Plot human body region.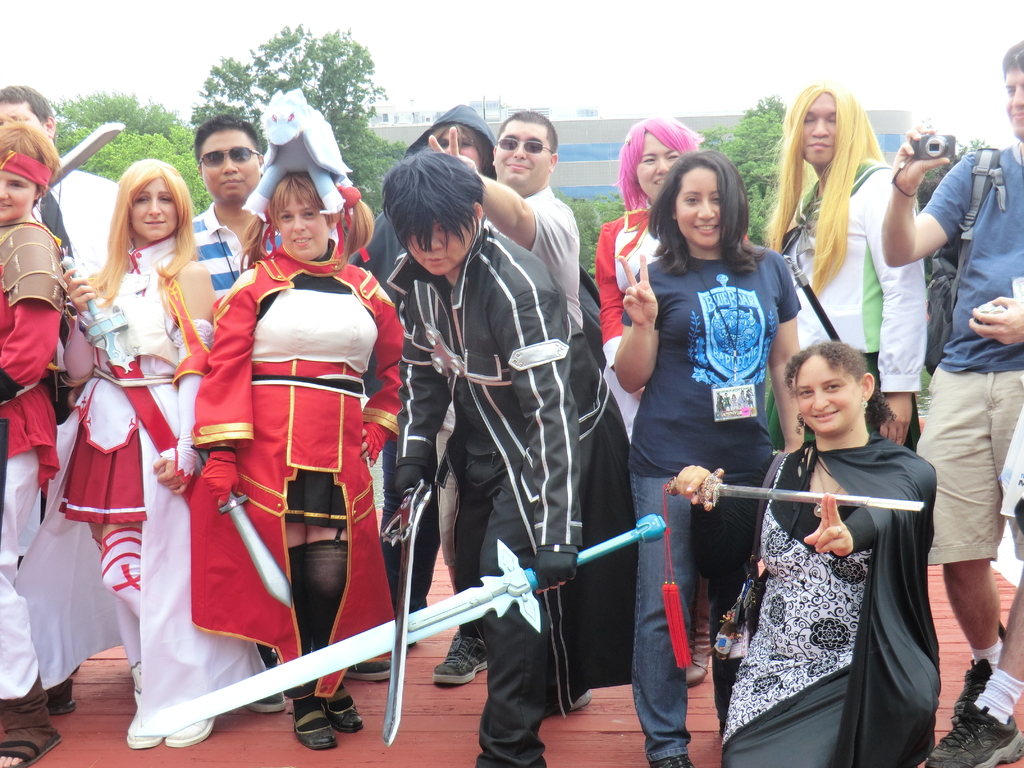
Plotted at <region>428, 110, 608, 705</region>.
